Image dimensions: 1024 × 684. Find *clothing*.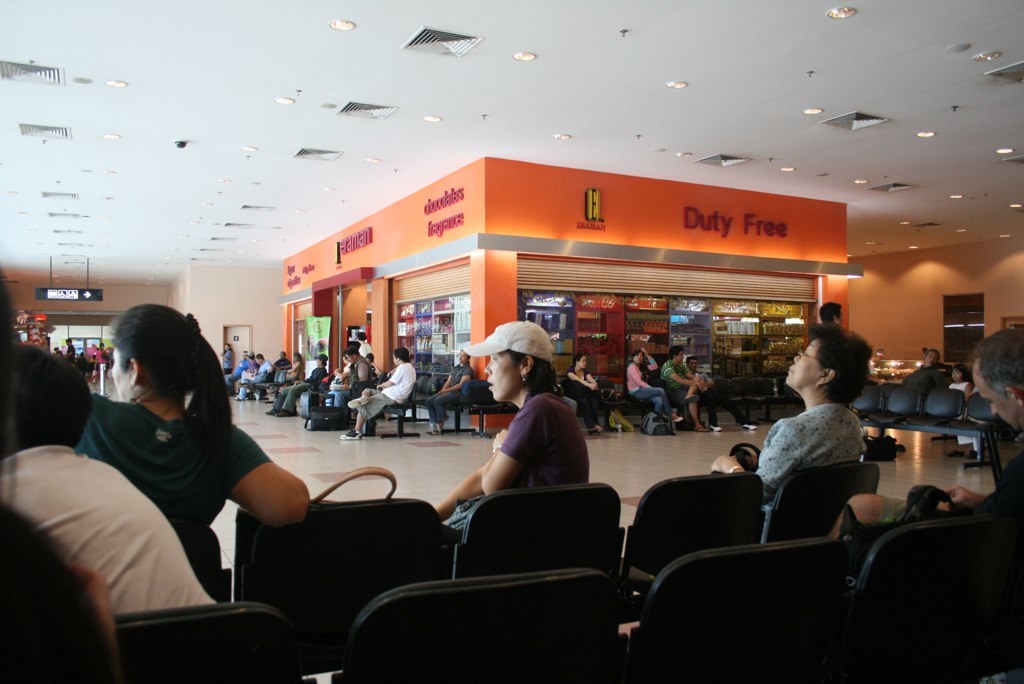
pyautogui.locateOnScreen(219, 347, 234, 383).
